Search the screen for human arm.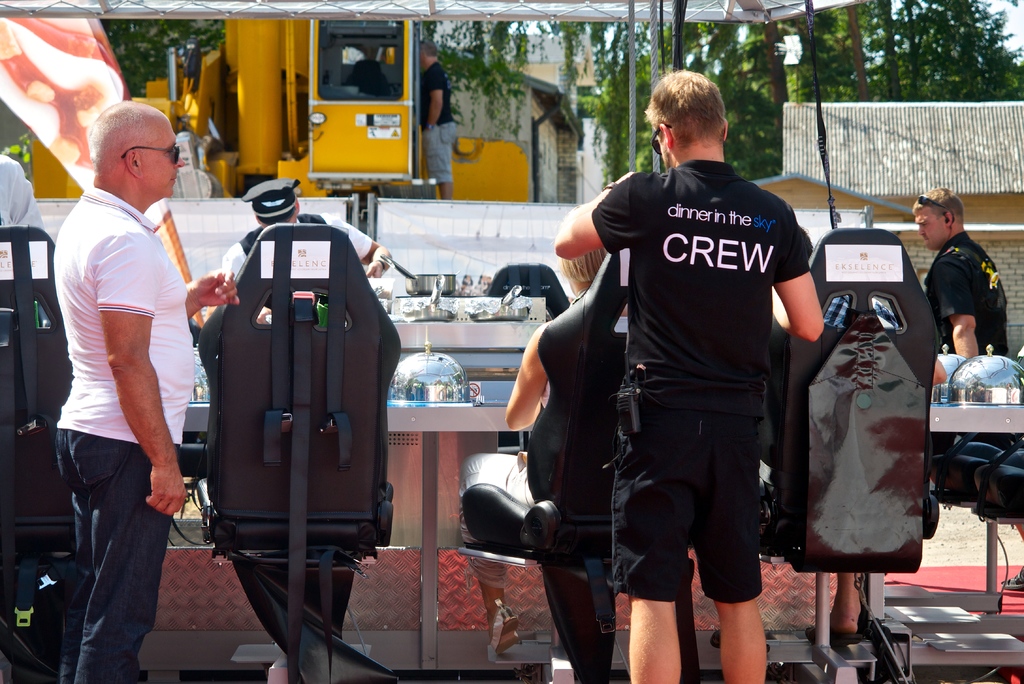
Found at (x1=185, y1=266, x2=241, y2=323).
